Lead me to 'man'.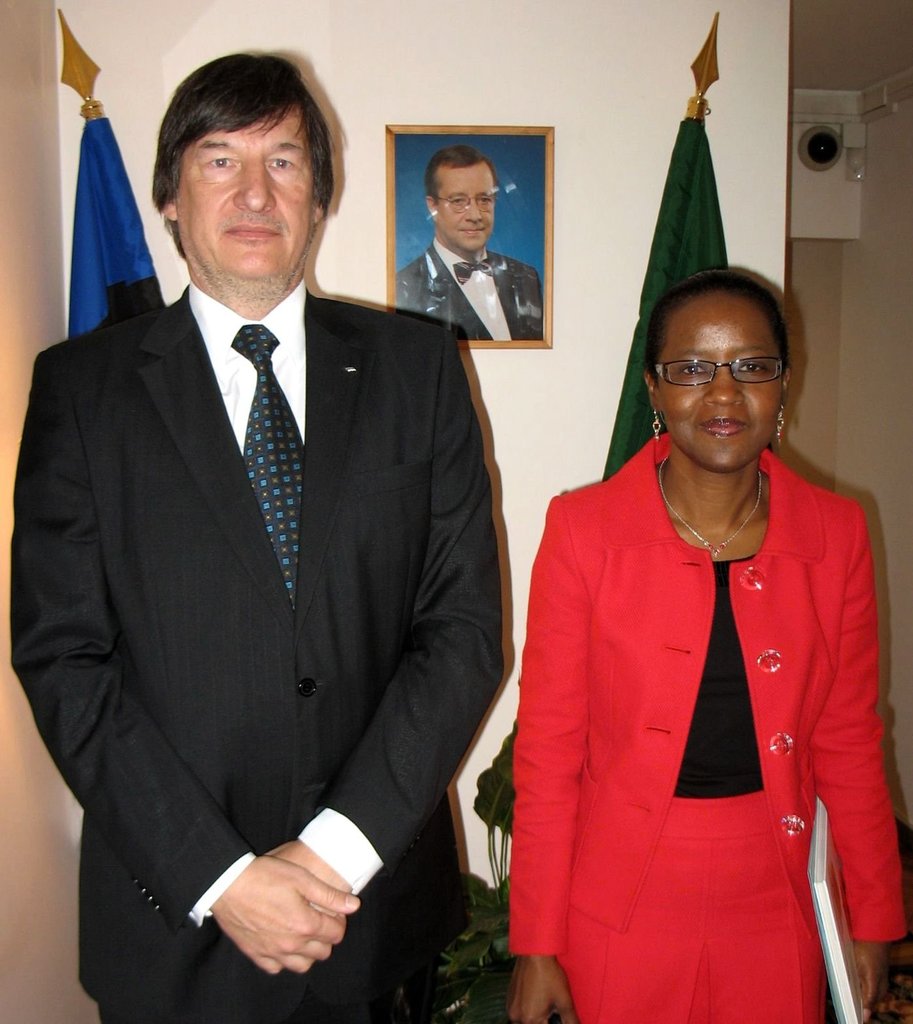
Lead to l=5, t=60, r=502, b=1023.
